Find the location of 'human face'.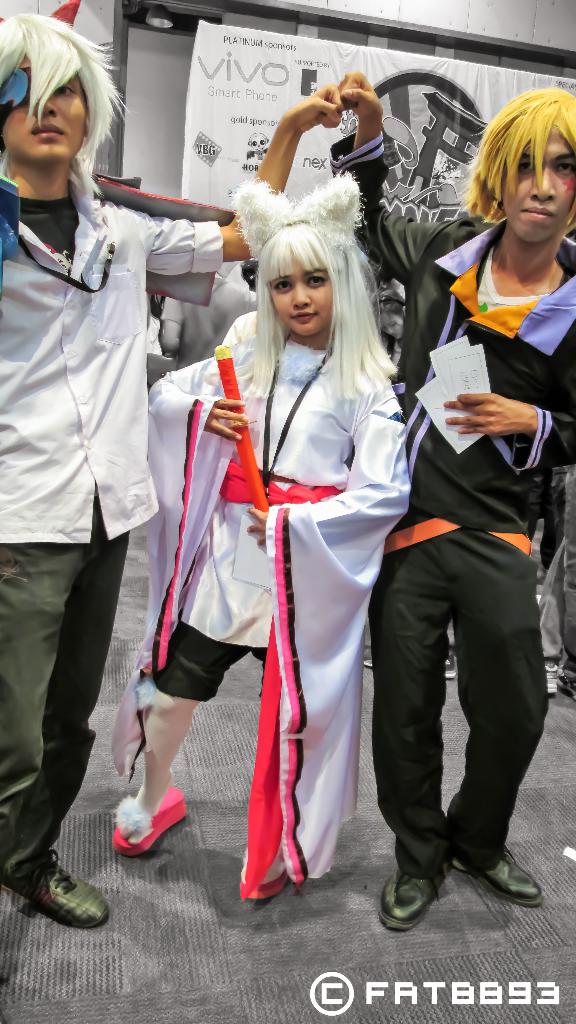
Location: <box>0,39,83,168</box>.
